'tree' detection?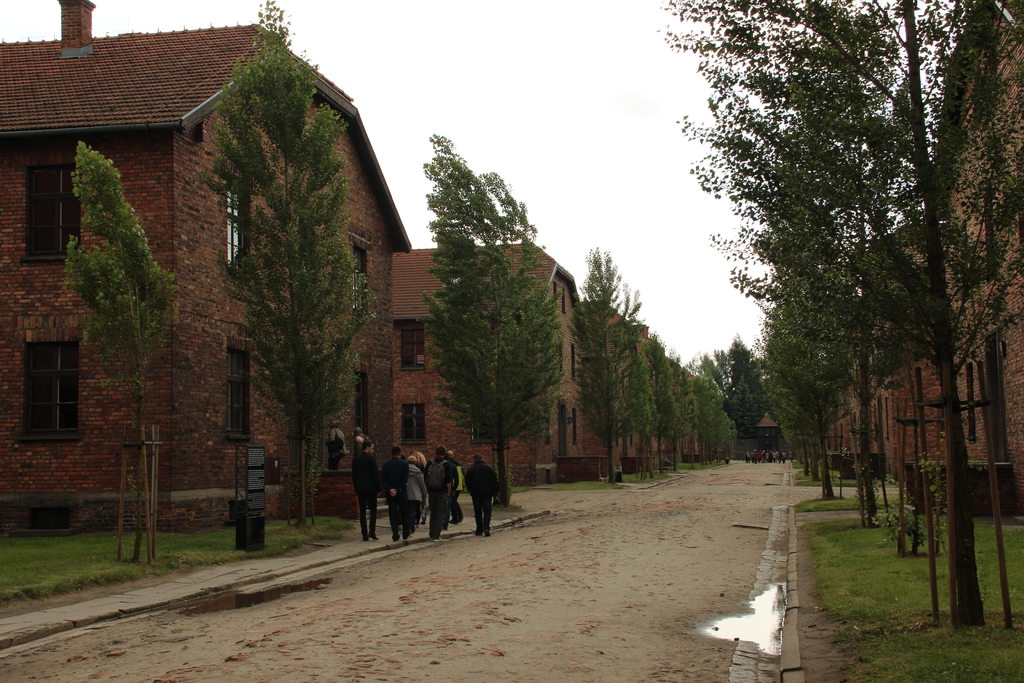
[x1=202, y1=0, x2=375, y2=529]
